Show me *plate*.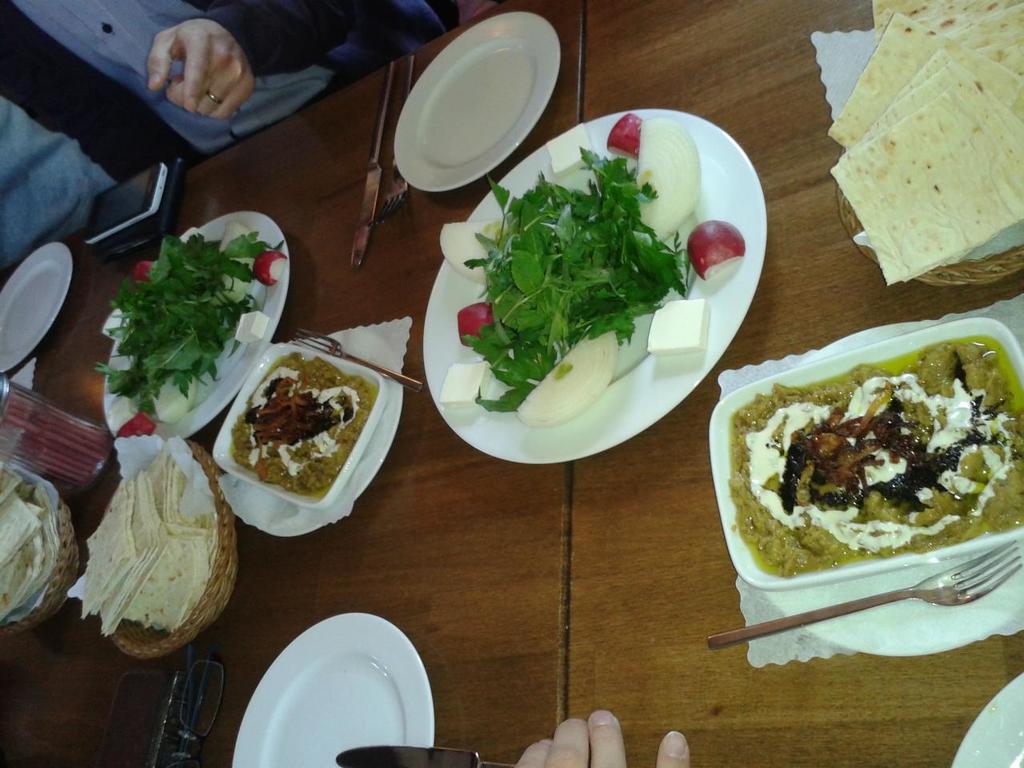
*plate* is here: <box>0,238,74,374</box>.
